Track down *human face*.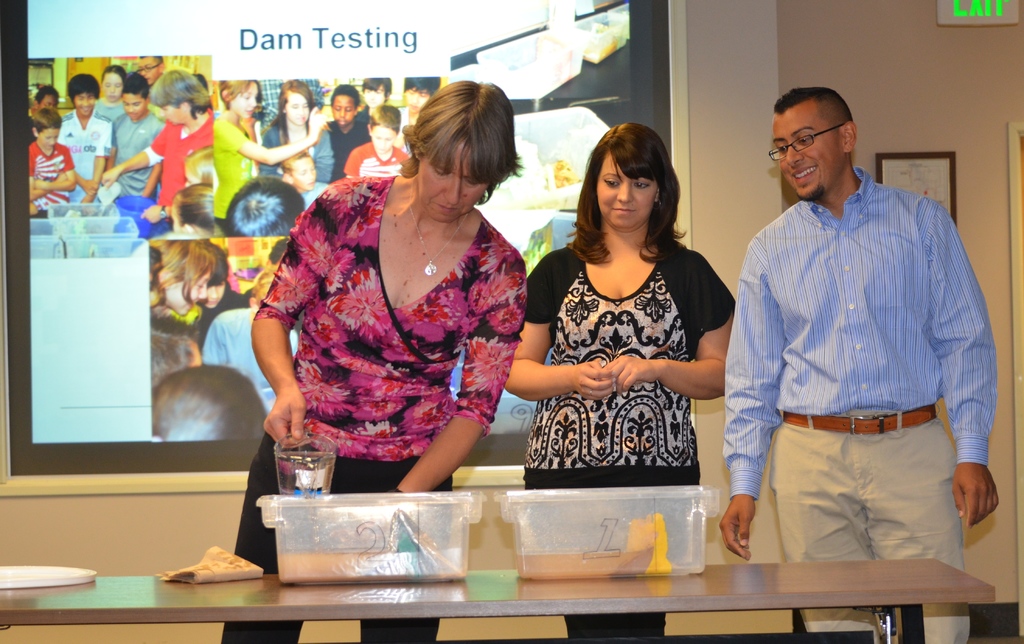
Tracked to crop(771, 117, 844, 198).
